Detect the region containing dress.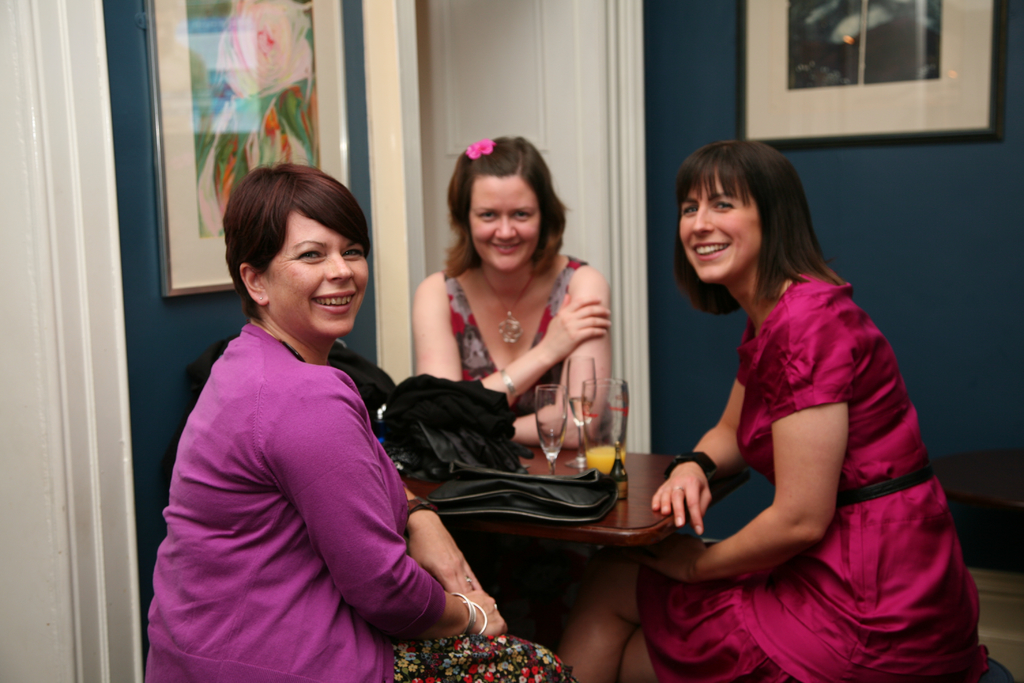
(637, 270, 990, 682).
